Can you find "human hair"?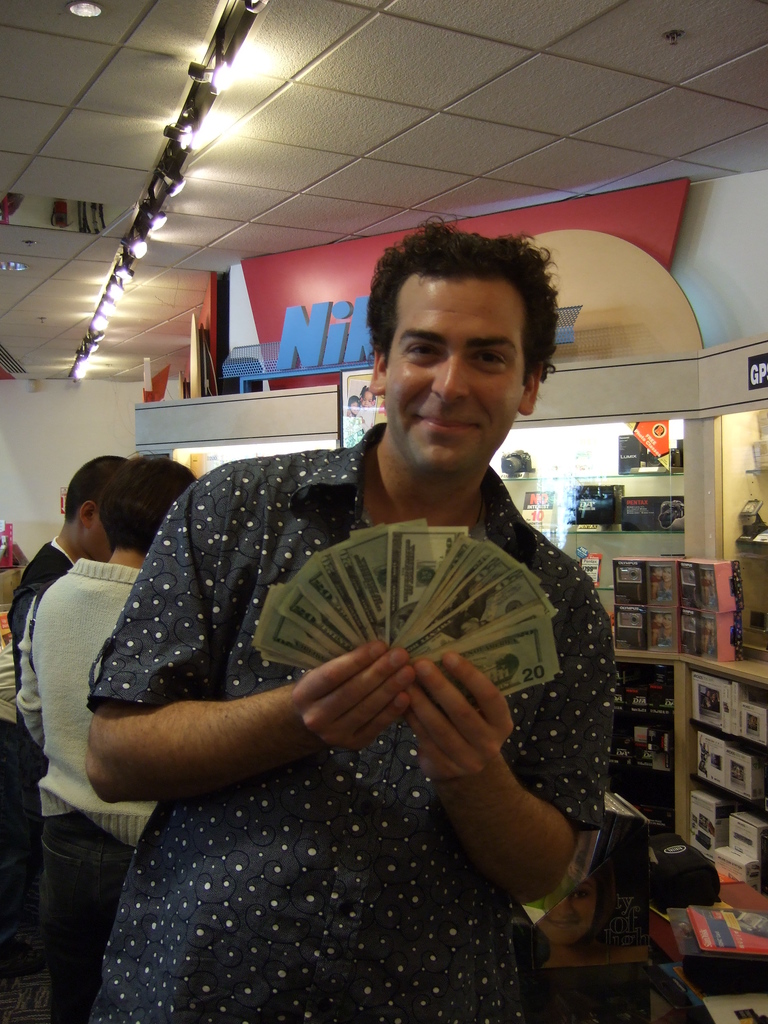
Yes, bounding box: 99/456/200/557.
